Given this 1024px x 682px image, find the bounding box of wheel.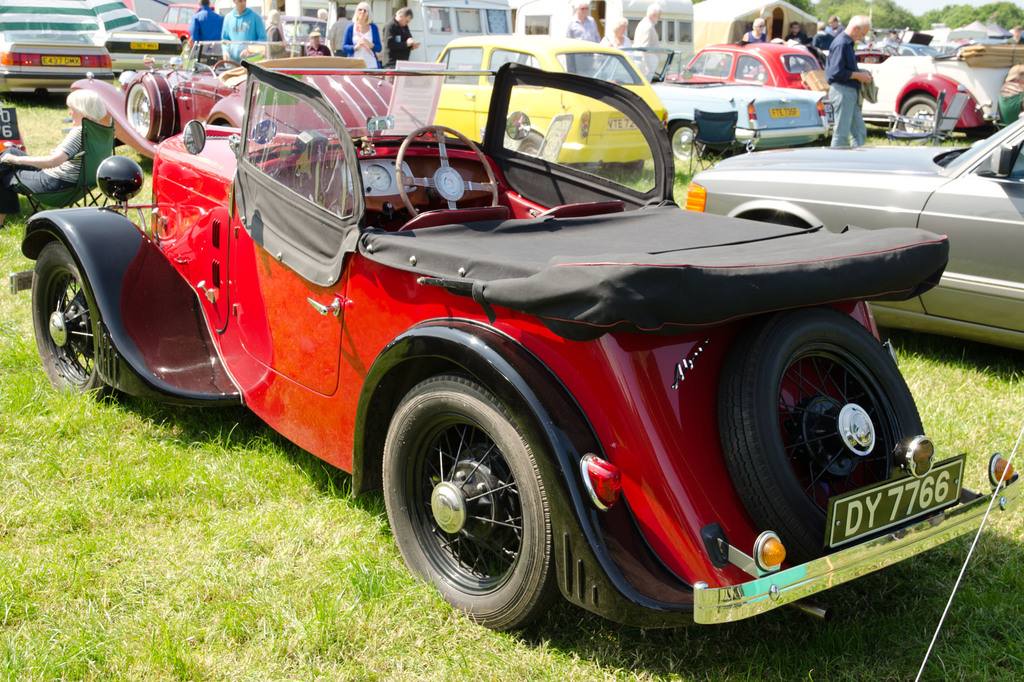
<box>29,241,134,411</box>.
